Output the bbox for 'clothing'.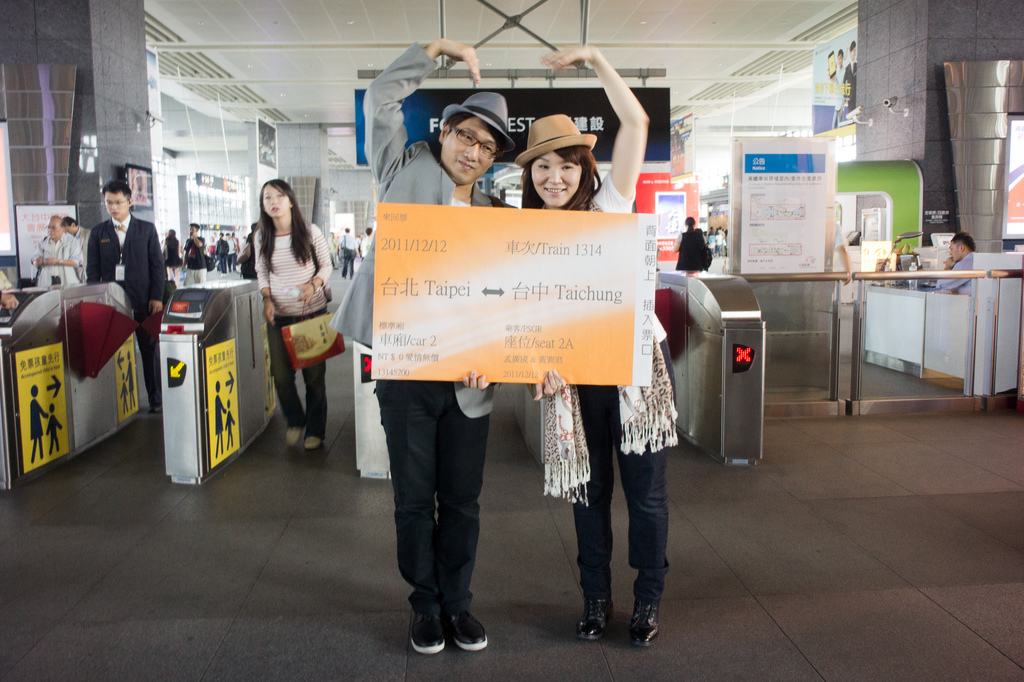
88:216:169:419.
